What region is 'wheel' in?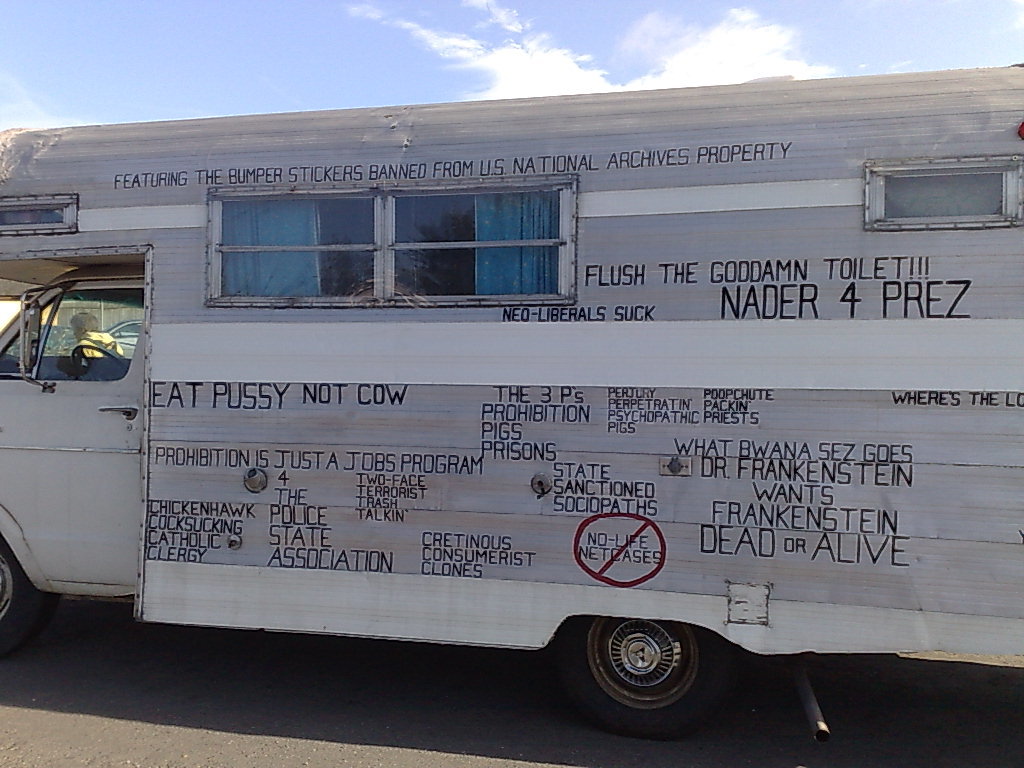
573, 635, 716, 716.
